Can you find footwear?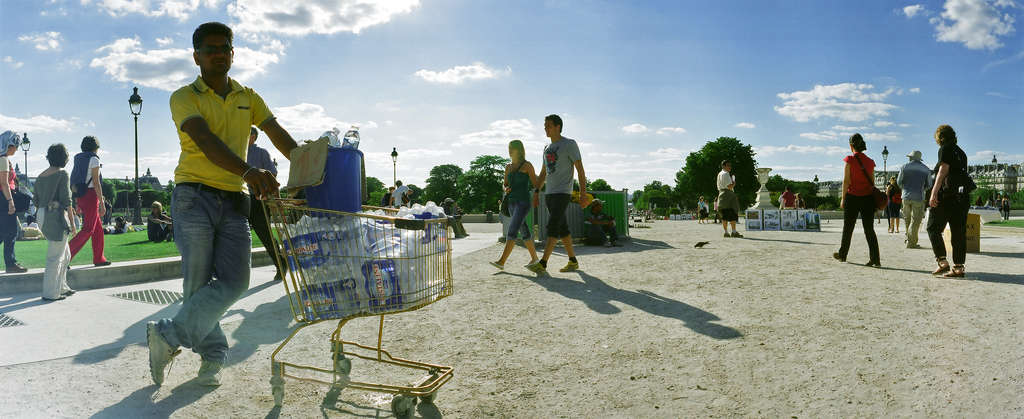
Yes, bounding box: x1=893, y1=229, x2=899, y2=232.
